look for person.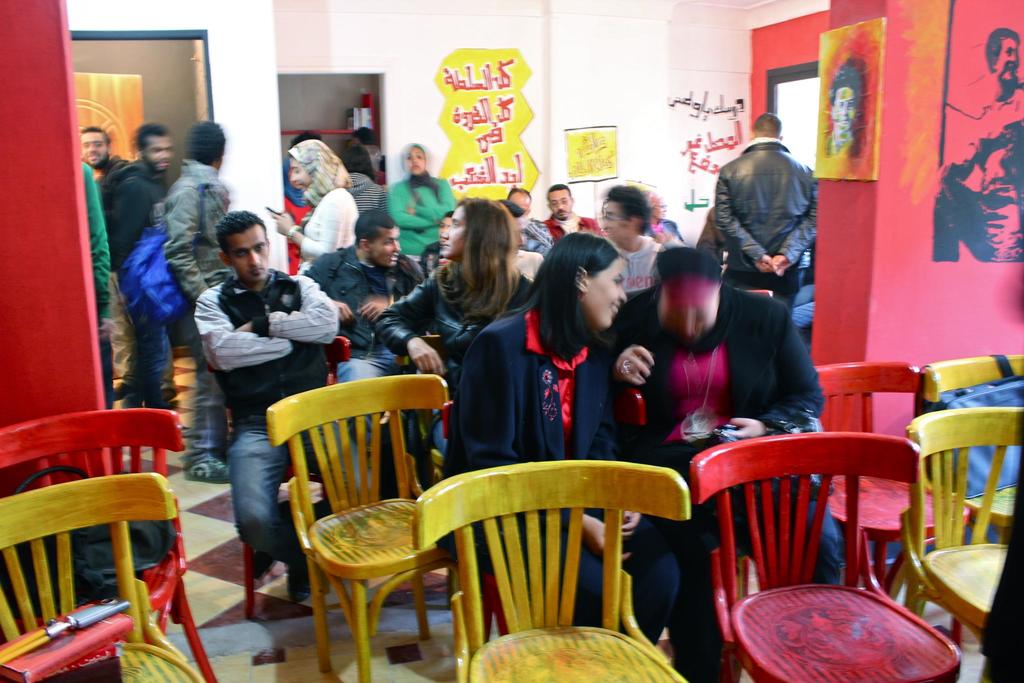
Found: x1=202, y1=215, x2=339, y2=603.
